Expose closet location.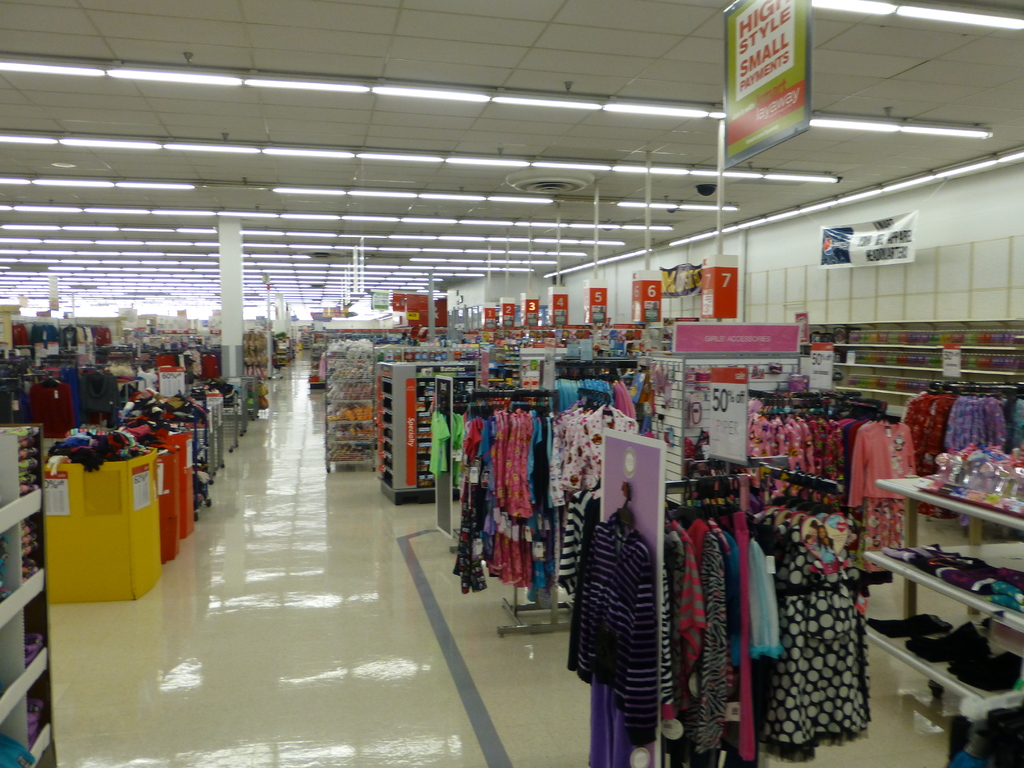
Exposed at {"left": 637, "top": 358, "right": 1023, "bottom": 742}.
